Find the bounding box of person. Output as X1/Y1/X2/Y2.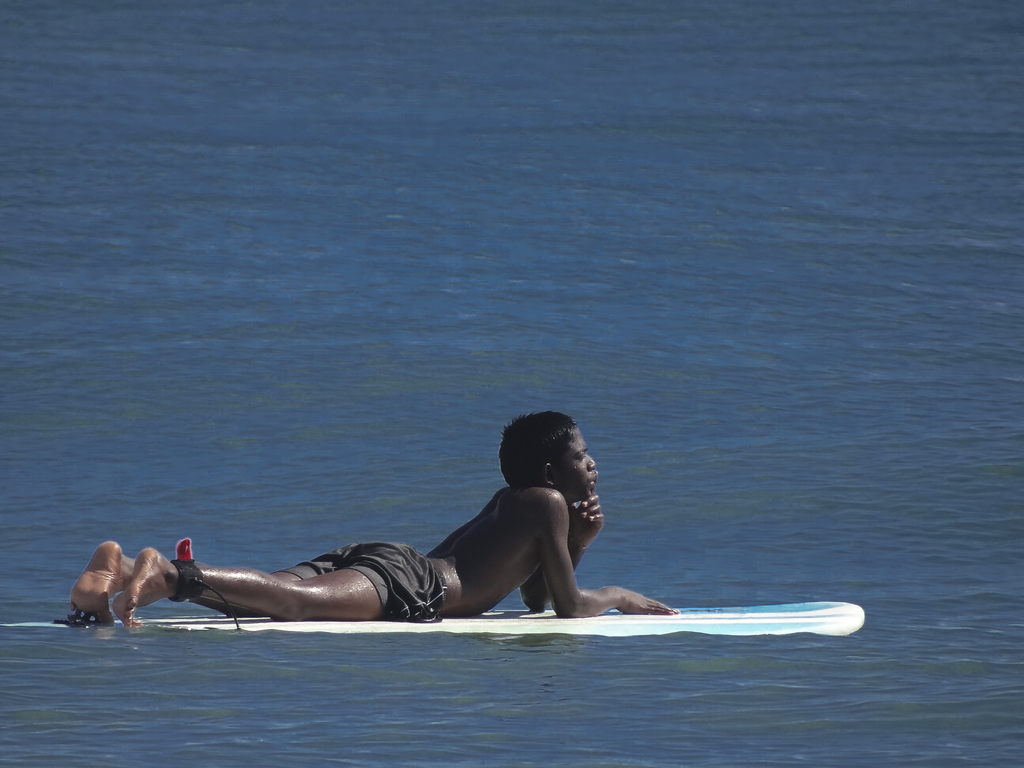
112/415/728/639.
